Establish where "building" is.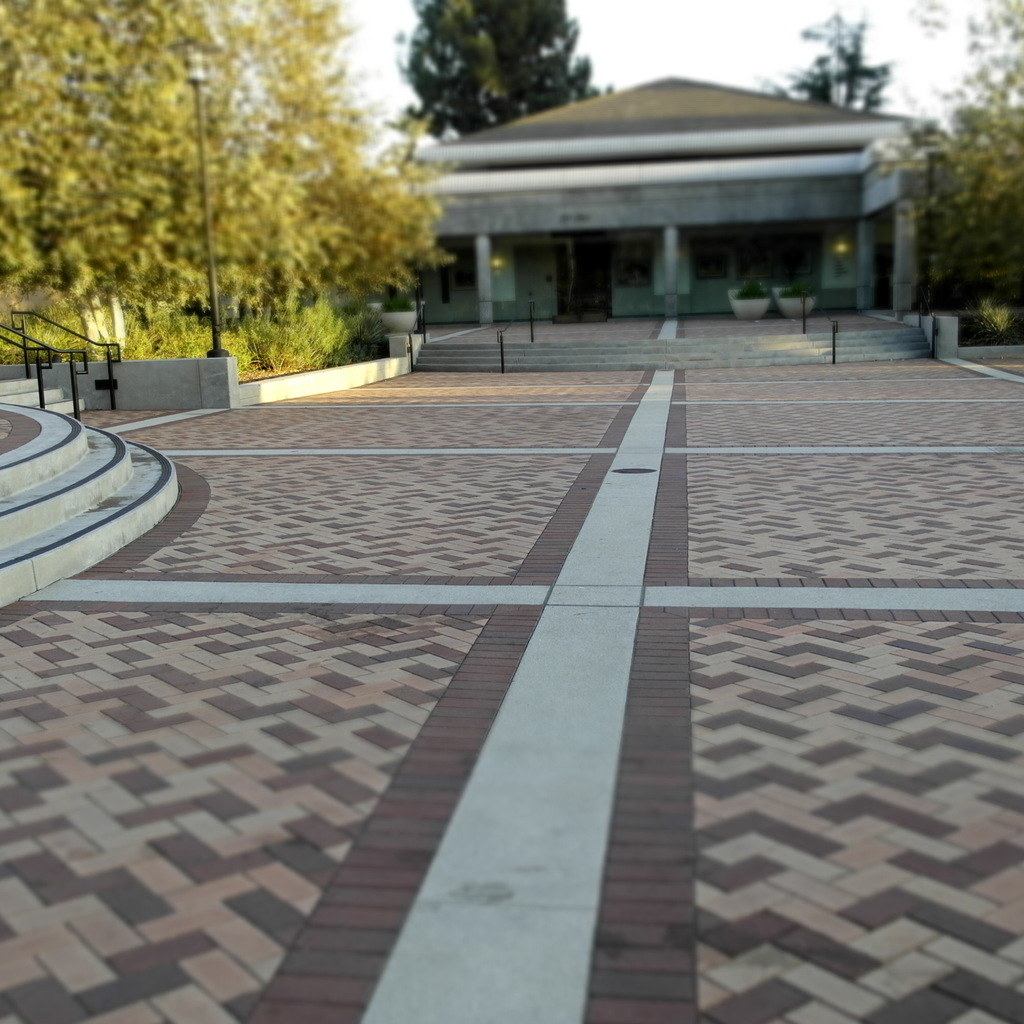
Established at locate(359, 76, 959, 365).
